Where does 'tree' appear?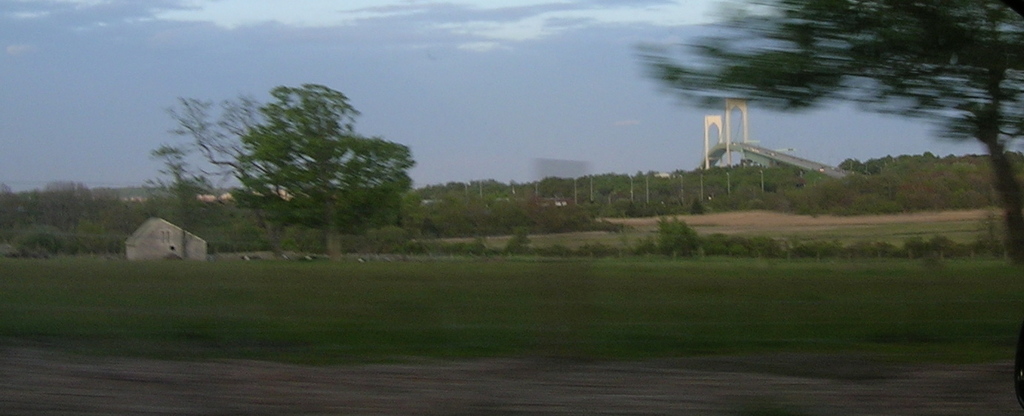
Appears at pyautogui.locateOnScreen(642, 0, 1023, 265).
